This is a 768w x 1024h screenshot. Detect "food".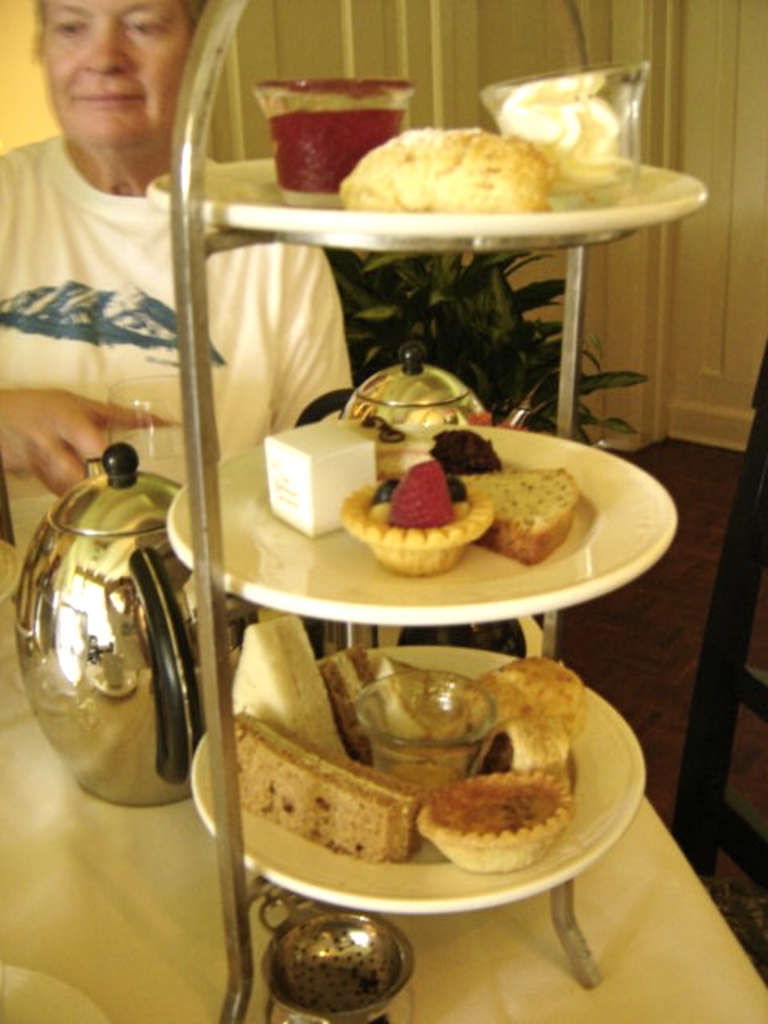
bbox(227, 613, 350, 765).
